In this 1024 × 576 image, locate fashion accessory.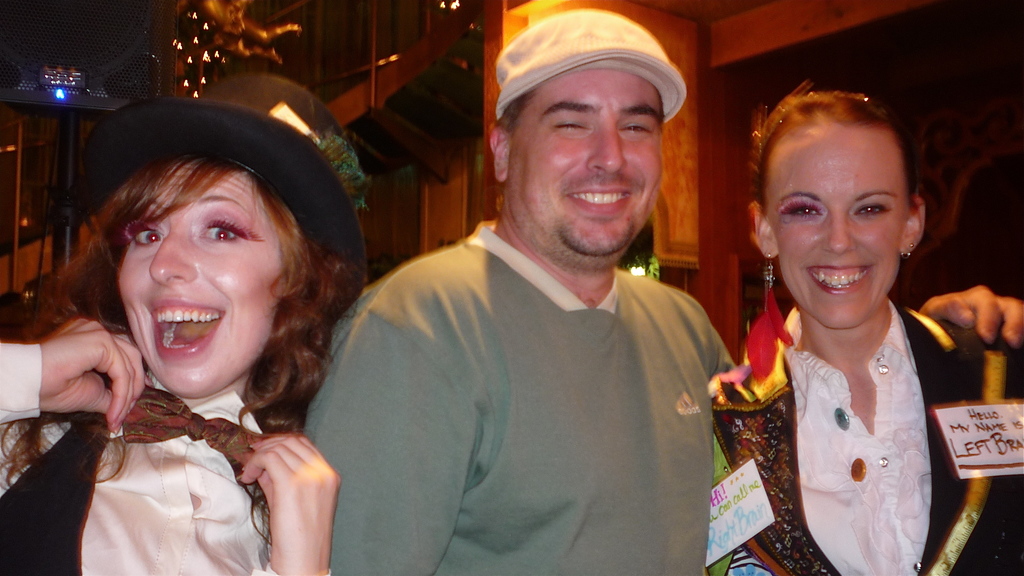
Bounding box: left=118, top=384, right=268, bottom=466.
